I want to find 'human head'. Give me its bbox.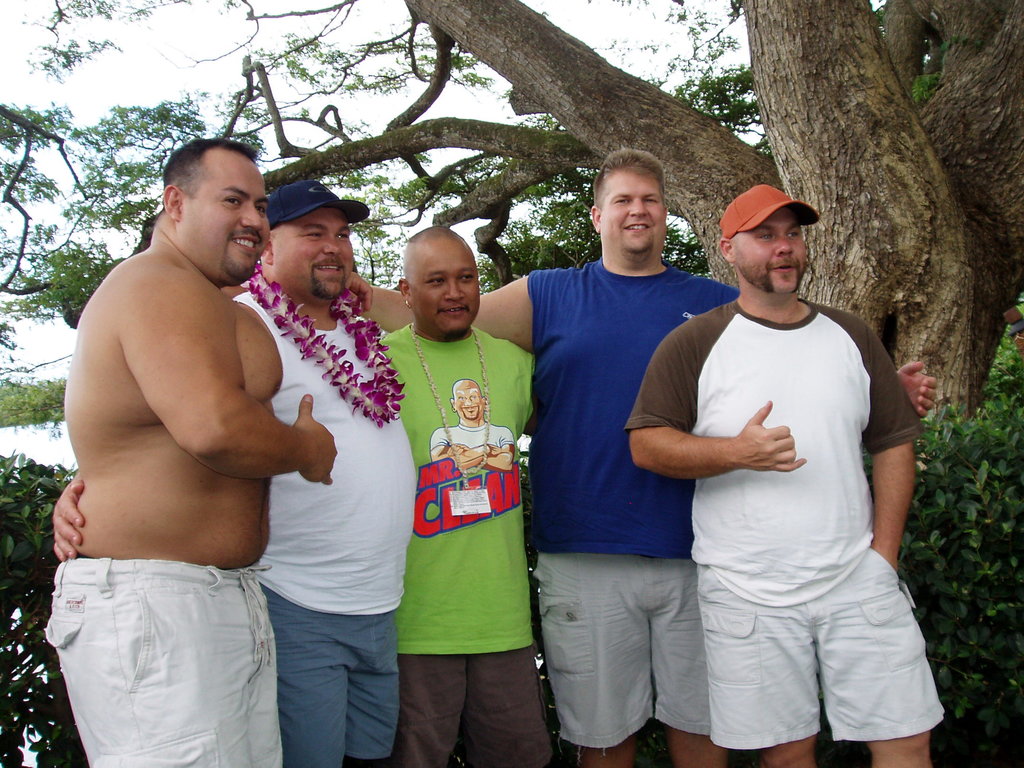
locate(587, 148, 668, 269).
